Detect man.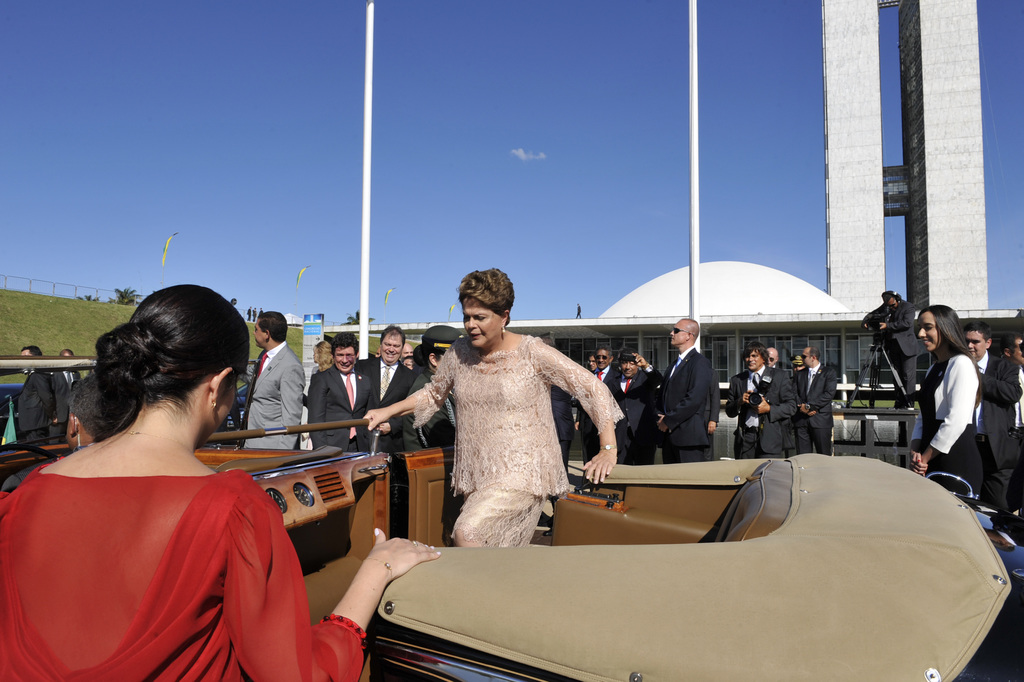
Detected at detection(1003, 336, 1023, 445).
